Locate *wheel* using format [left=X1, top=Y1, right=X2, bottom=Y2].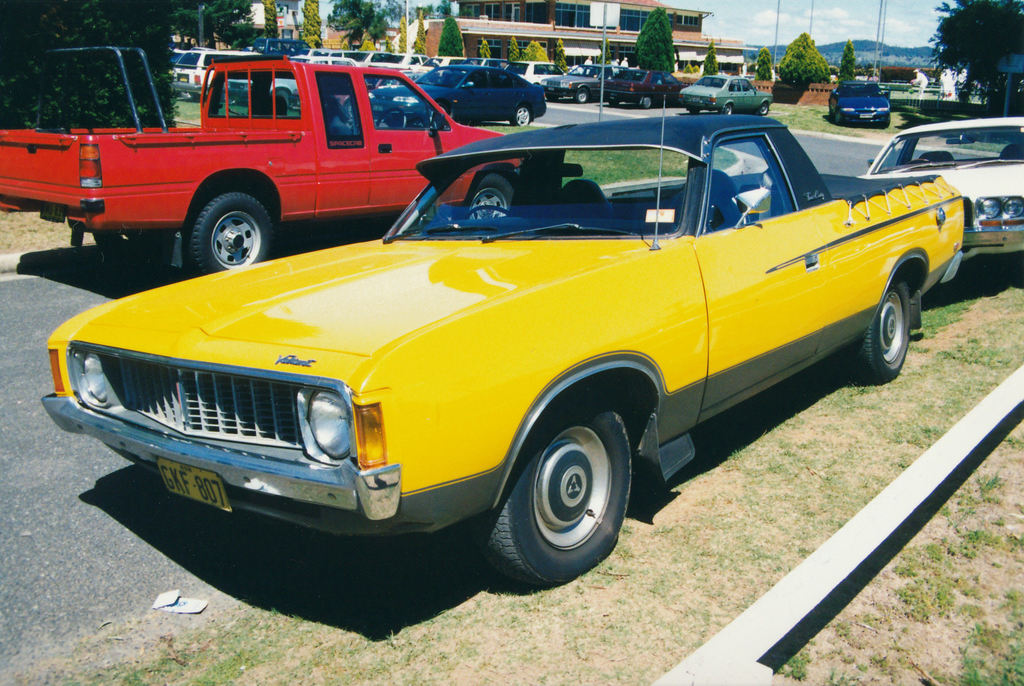
[left=575, top=88, right=589, bottom=106].
